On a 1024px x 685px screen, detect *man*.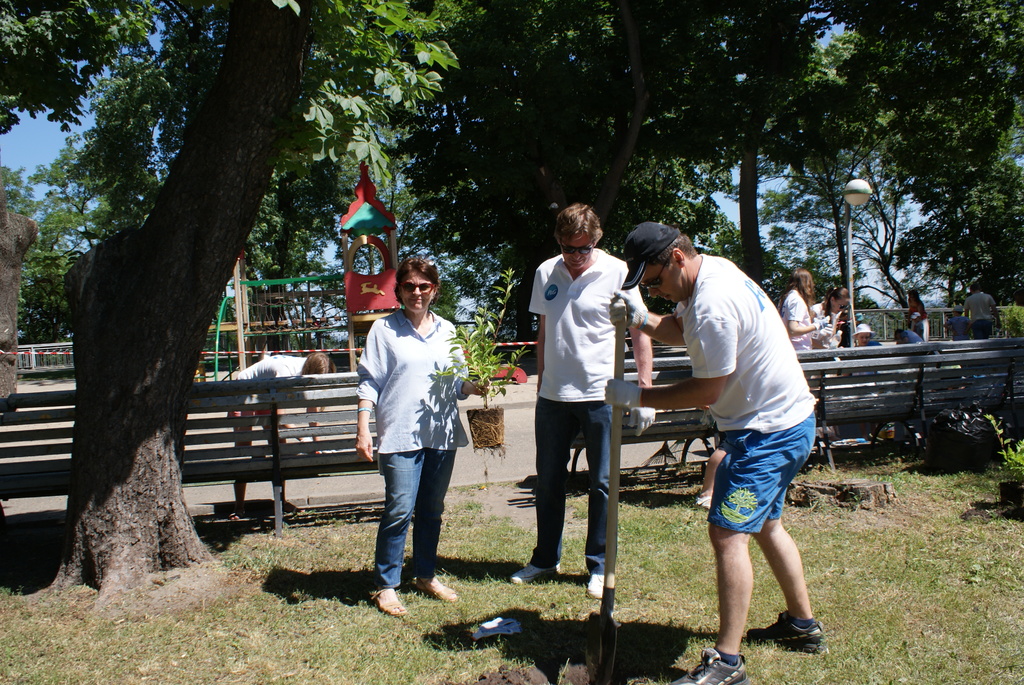
643, 220, 825, 655.
